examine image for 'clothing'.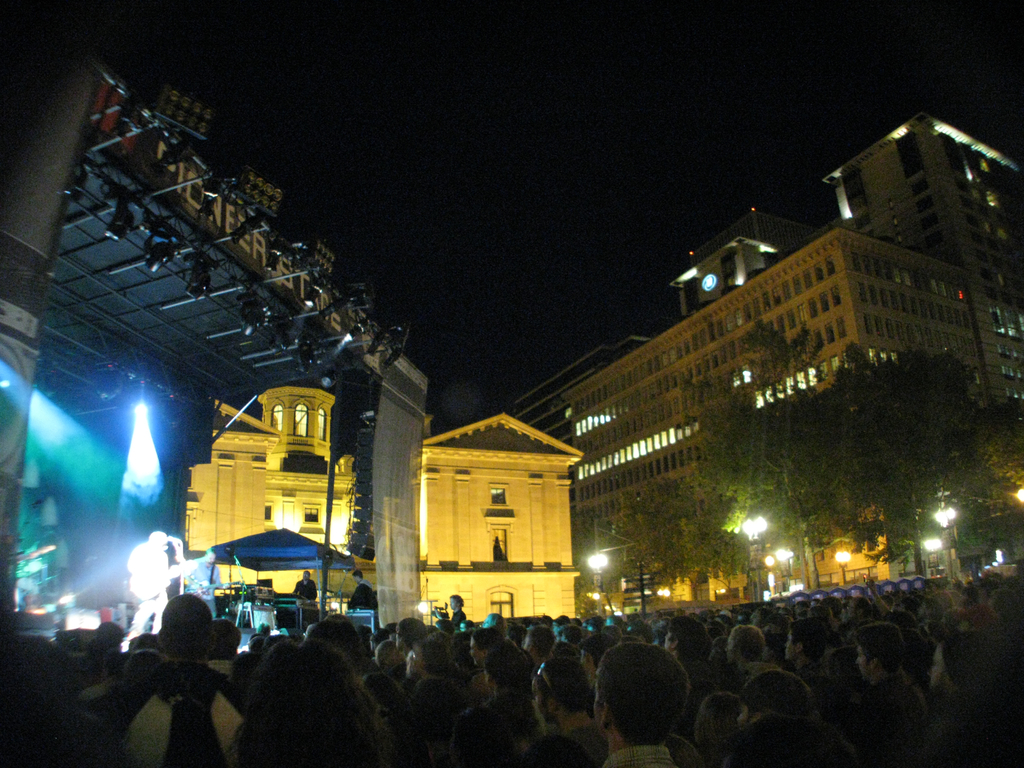
Examination result: {"left": 602, "top": 742, "right": 678, "bottom": 767}.
